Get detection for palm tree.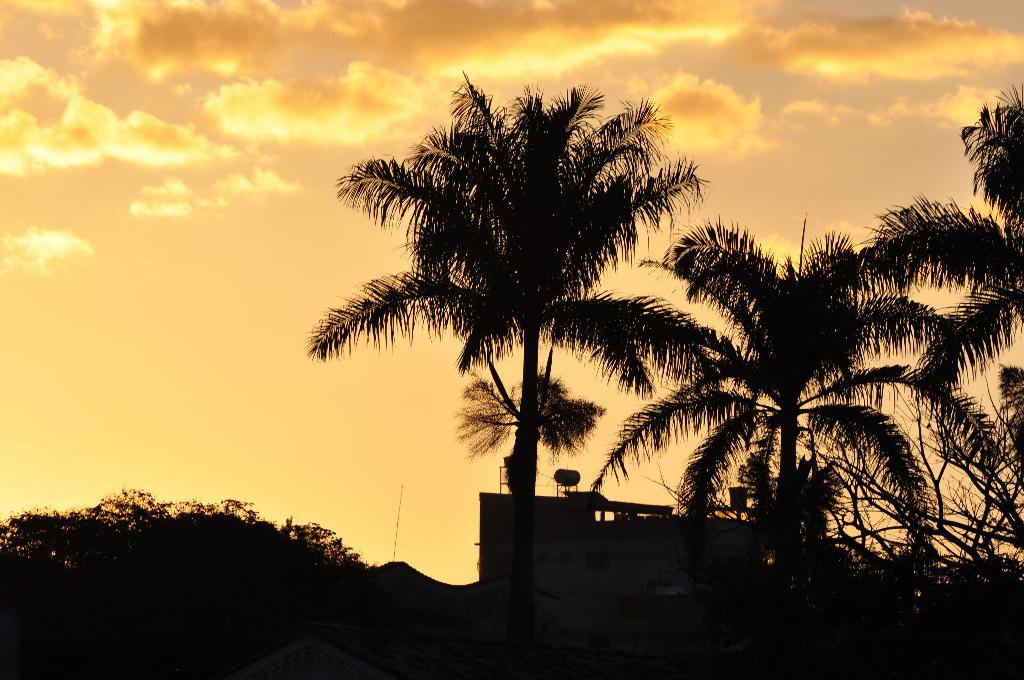
Detection: bbox(335, 93, 700, 574).
